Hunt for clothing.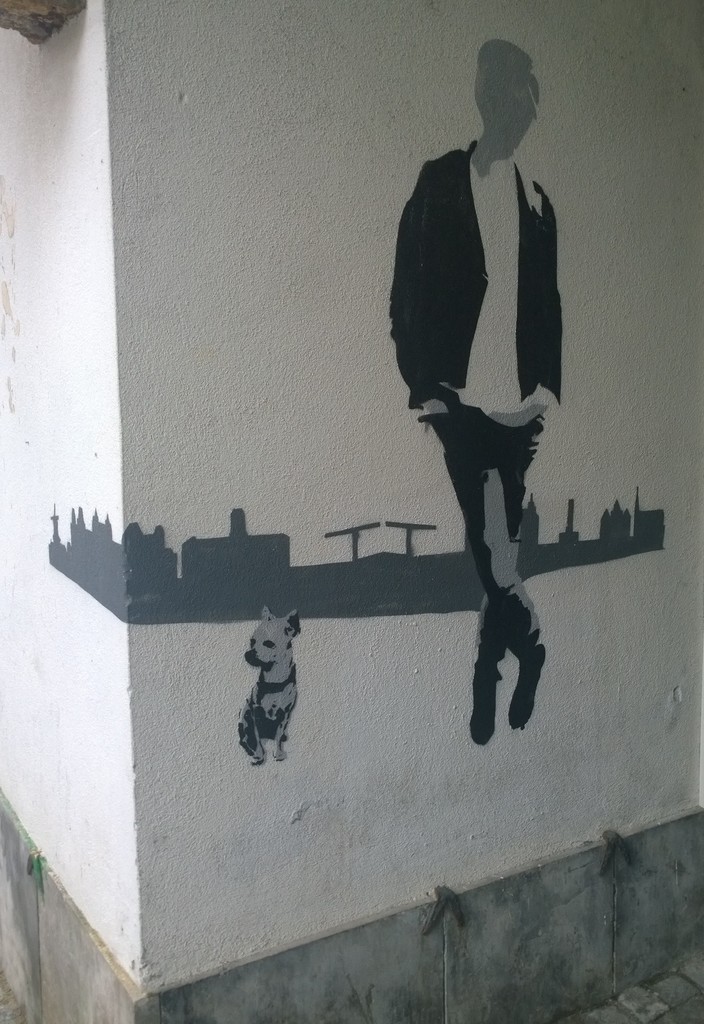
Hunted down at box=[391, 90, 584, 622].
